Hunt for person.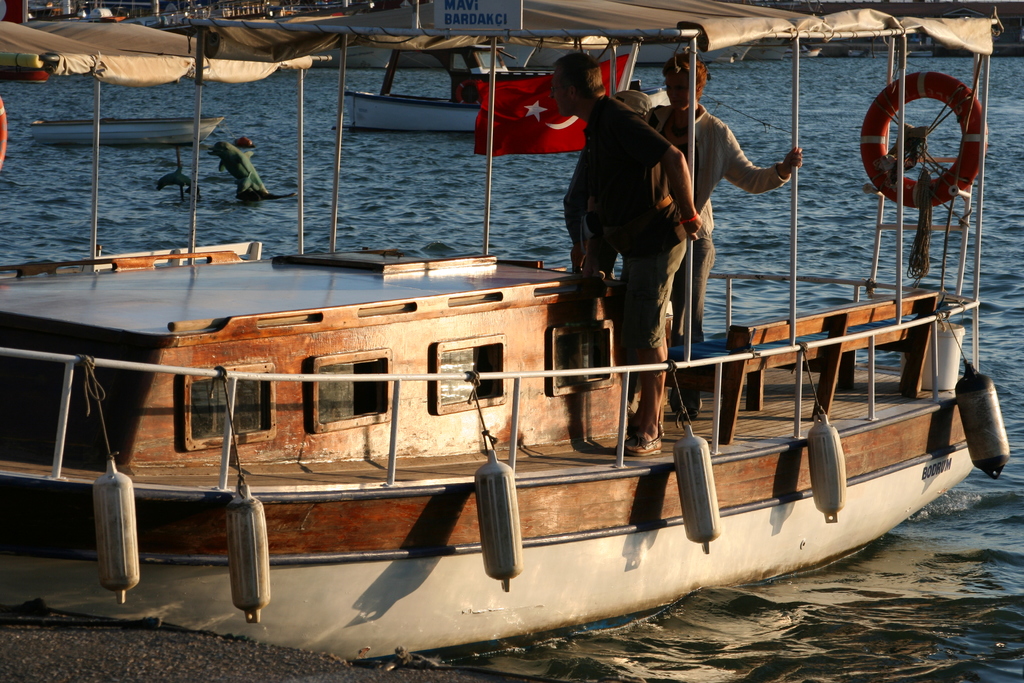
Hunted down at locate(566, 40, 706, 459).
